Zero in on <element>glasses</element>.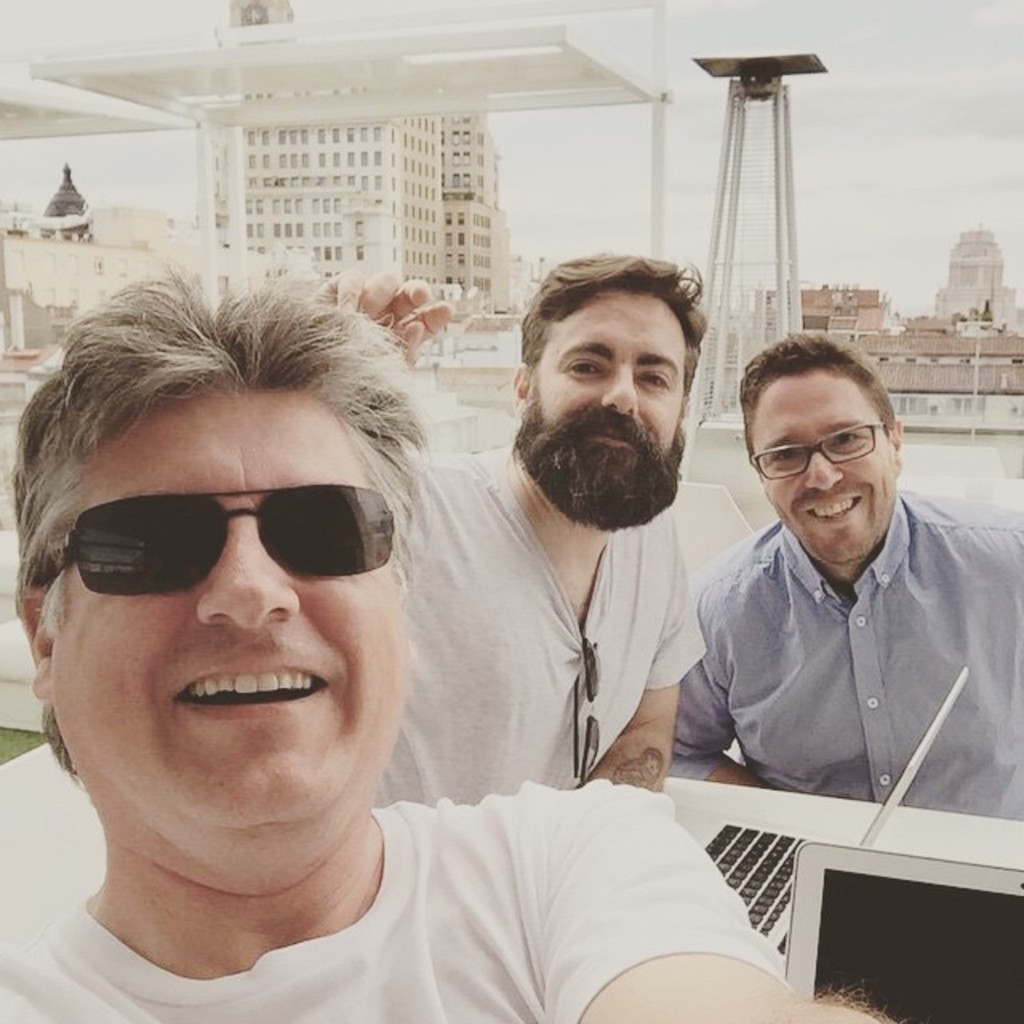
Zeroed in: box=[51, 477, 411, 594].
